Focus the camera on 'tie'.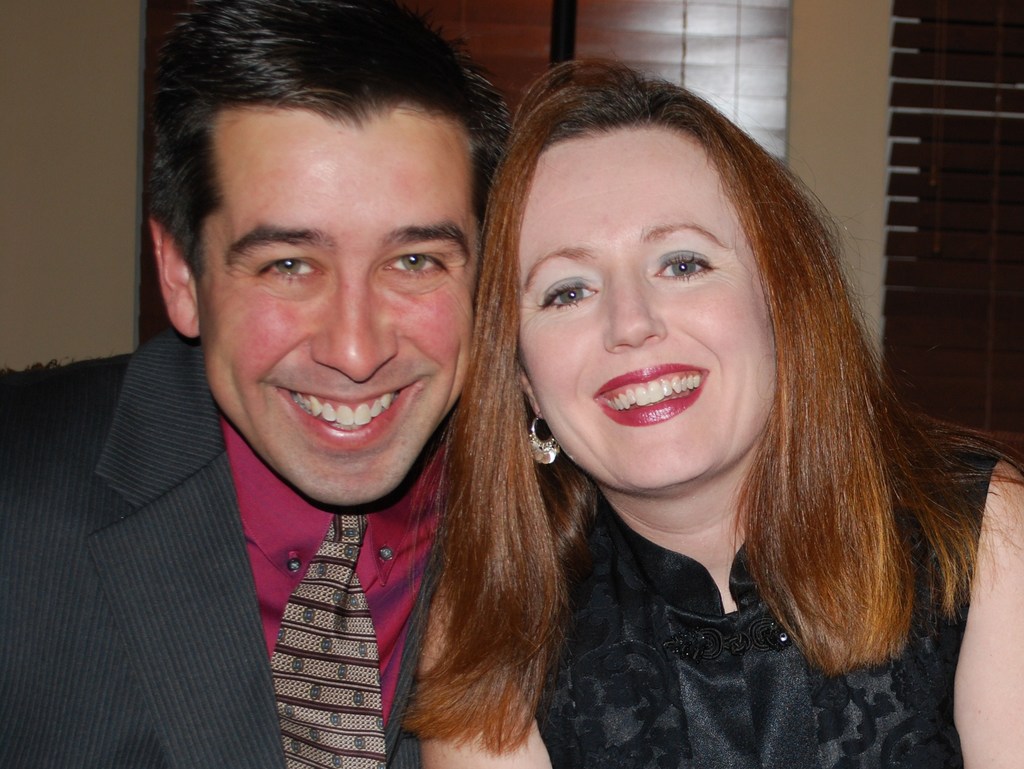
Focus region: locate(253, 517, 392, 766).
